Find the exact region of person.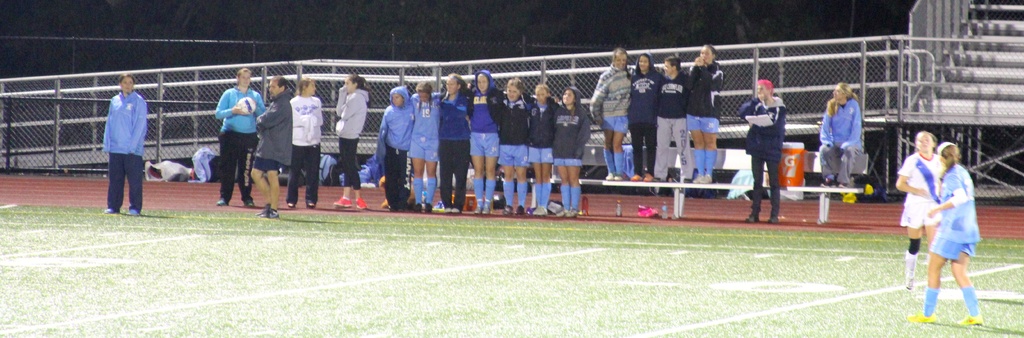
Exact region: bbox(628, 53, 667, 186).
